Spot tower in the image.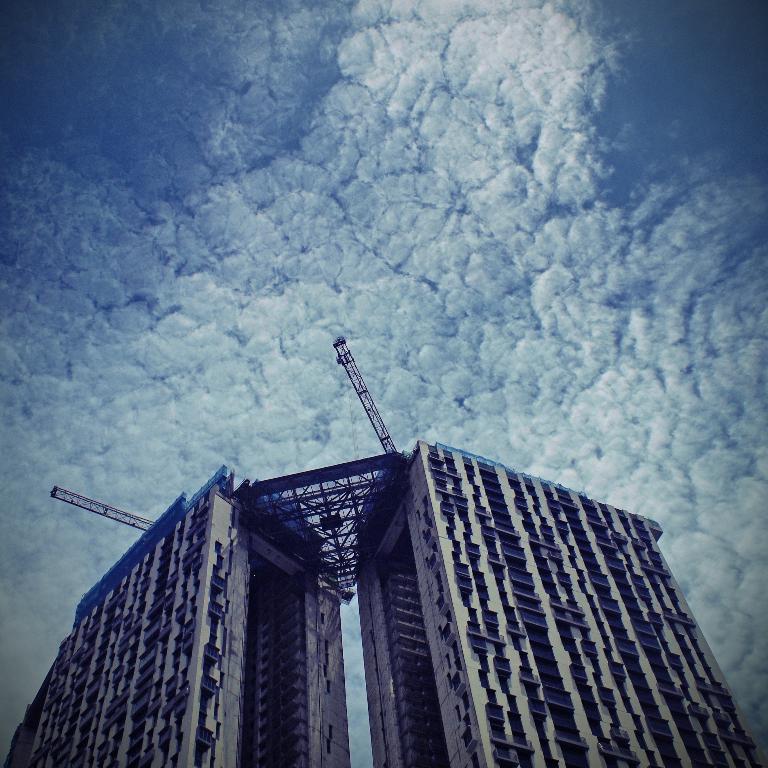
tower found at x1=348, y1=442, x2=765, y2=767.
